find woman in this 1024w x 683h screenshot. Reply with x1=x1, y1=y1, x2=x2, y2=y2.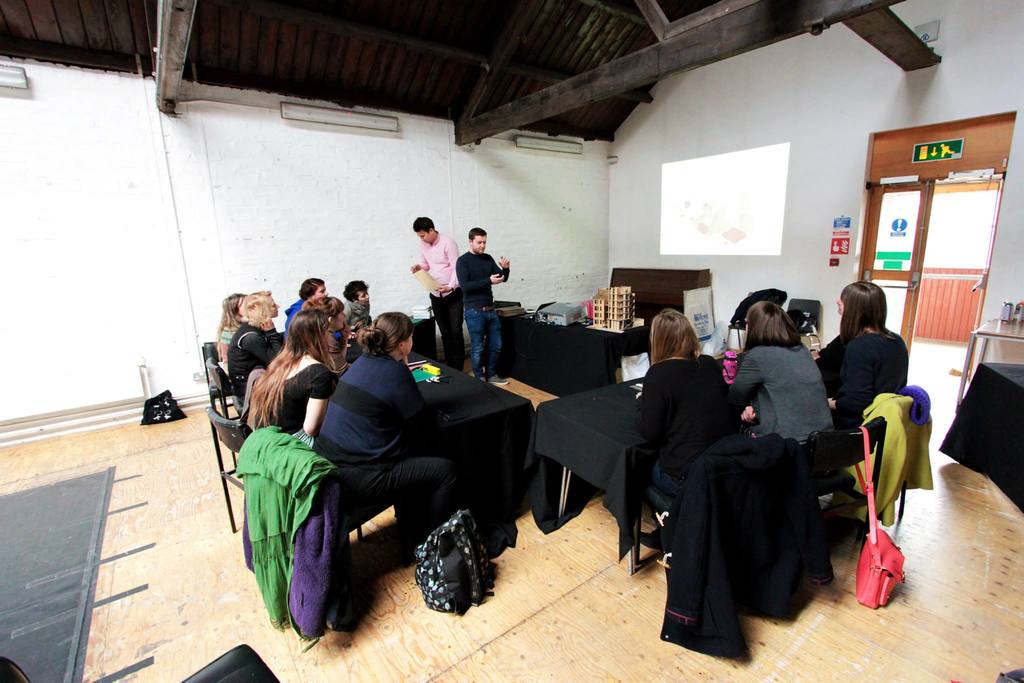
x1=247, y1=310, x2=329, y2=451.
